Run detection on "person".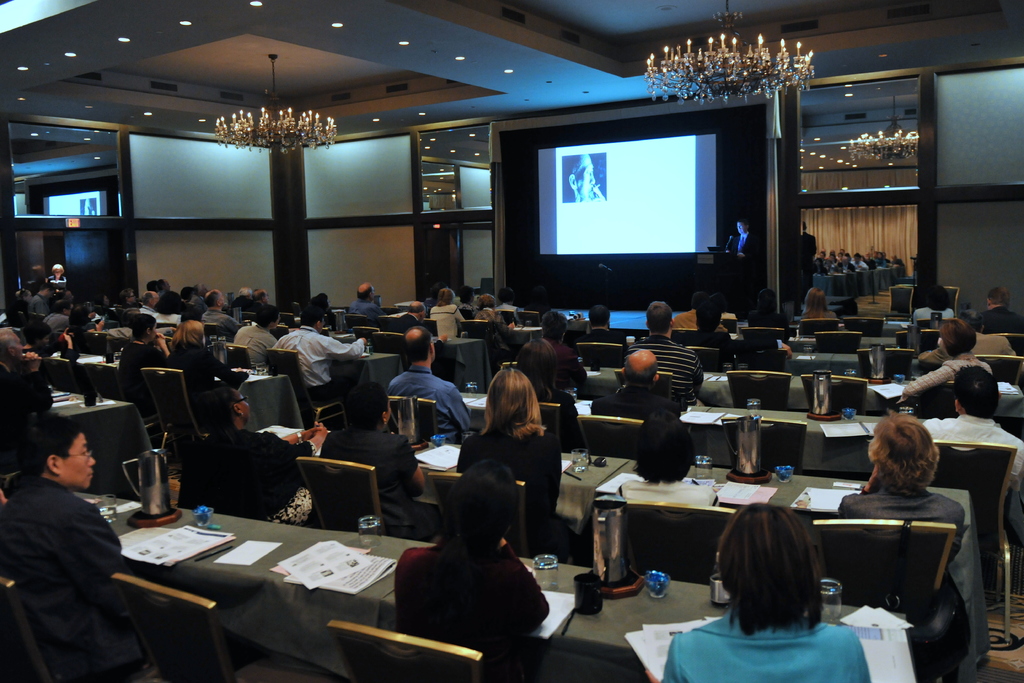
Result: 672, 302, 735, 364.
